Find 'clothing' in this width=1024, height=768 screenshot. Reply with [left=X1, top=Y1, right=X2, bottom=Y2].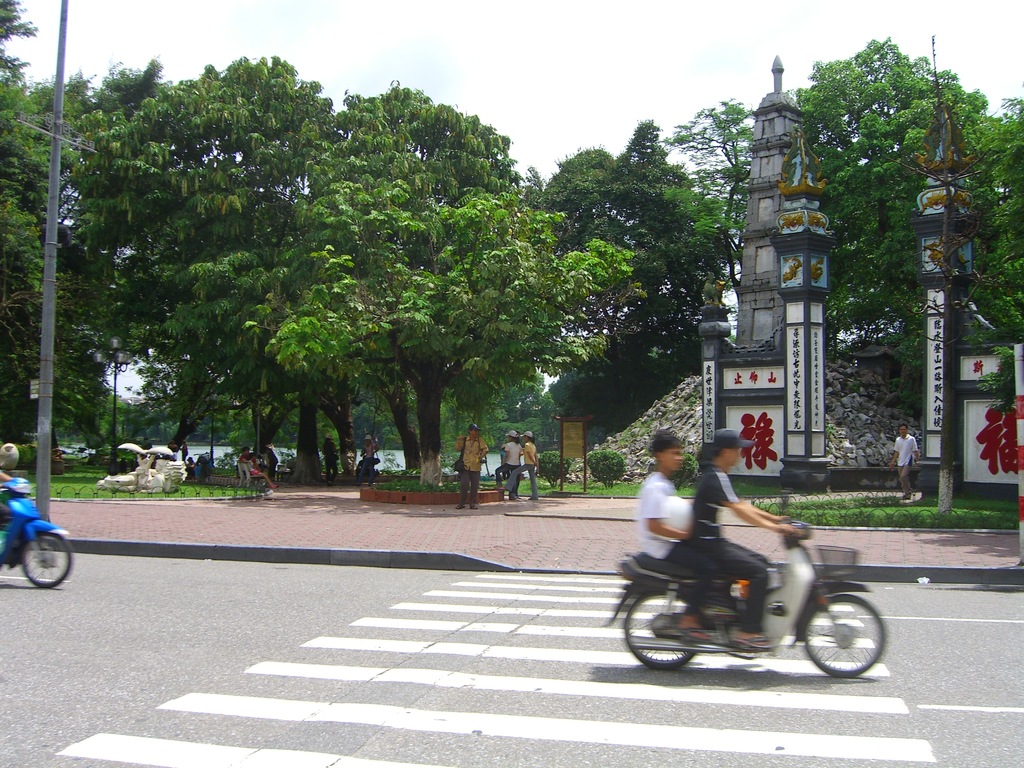
[left=690, top=463, right=767, bottom=634].
